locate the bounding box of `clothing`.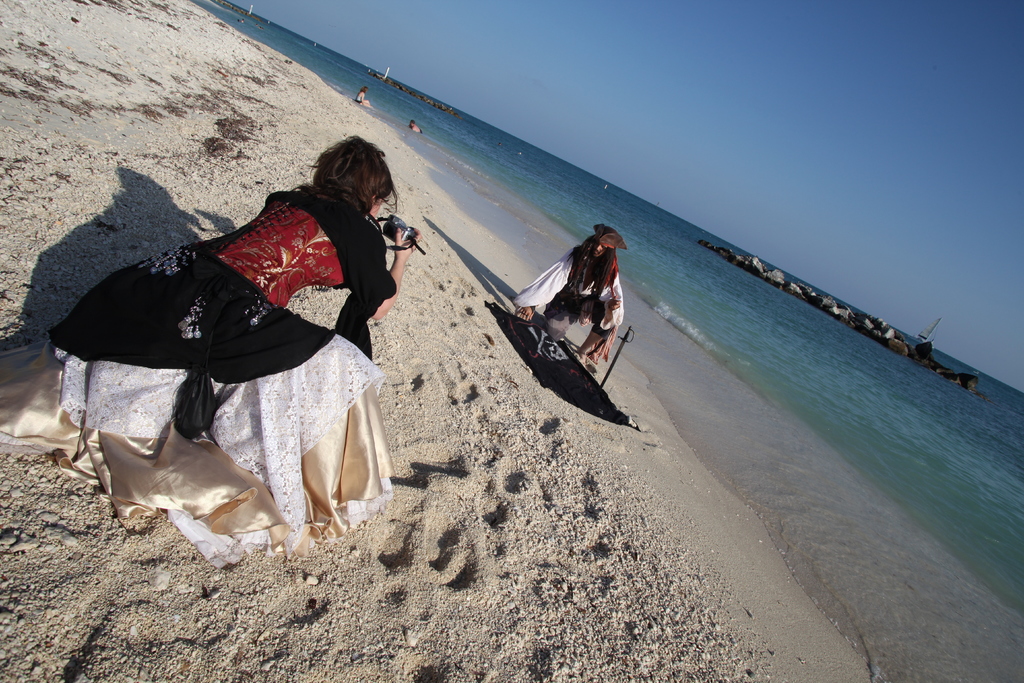
Bounding box: {"left": 511, "top": 257, "right": 621, "bottom": 363}.
